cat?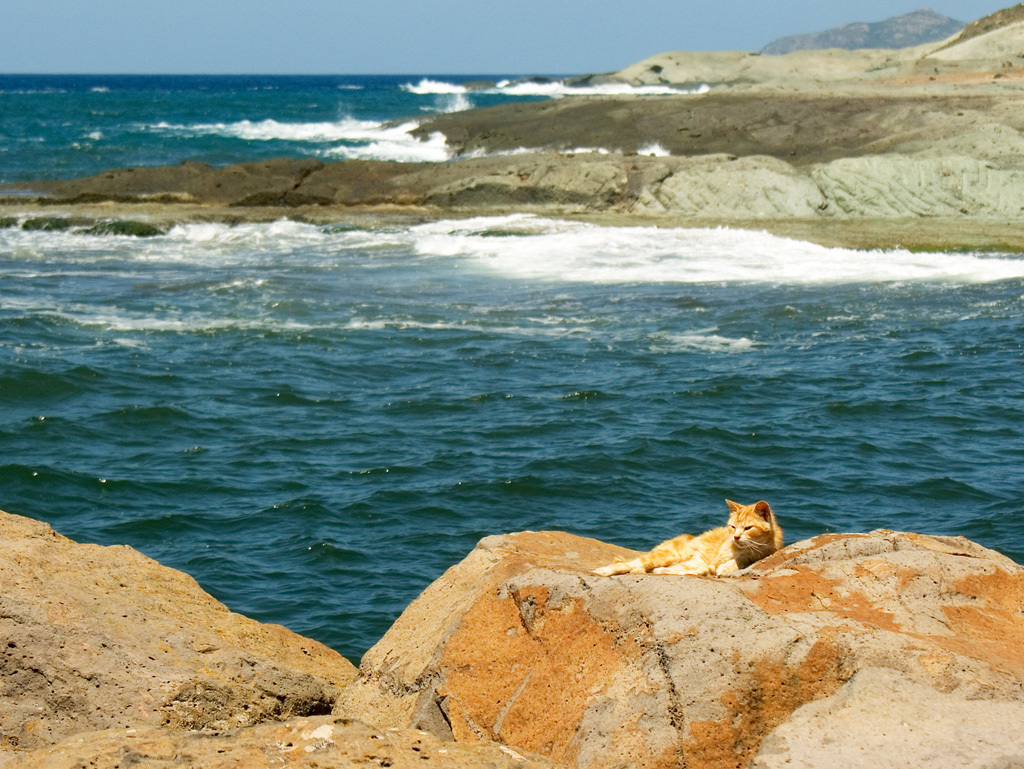
586, 500, 787, 578
